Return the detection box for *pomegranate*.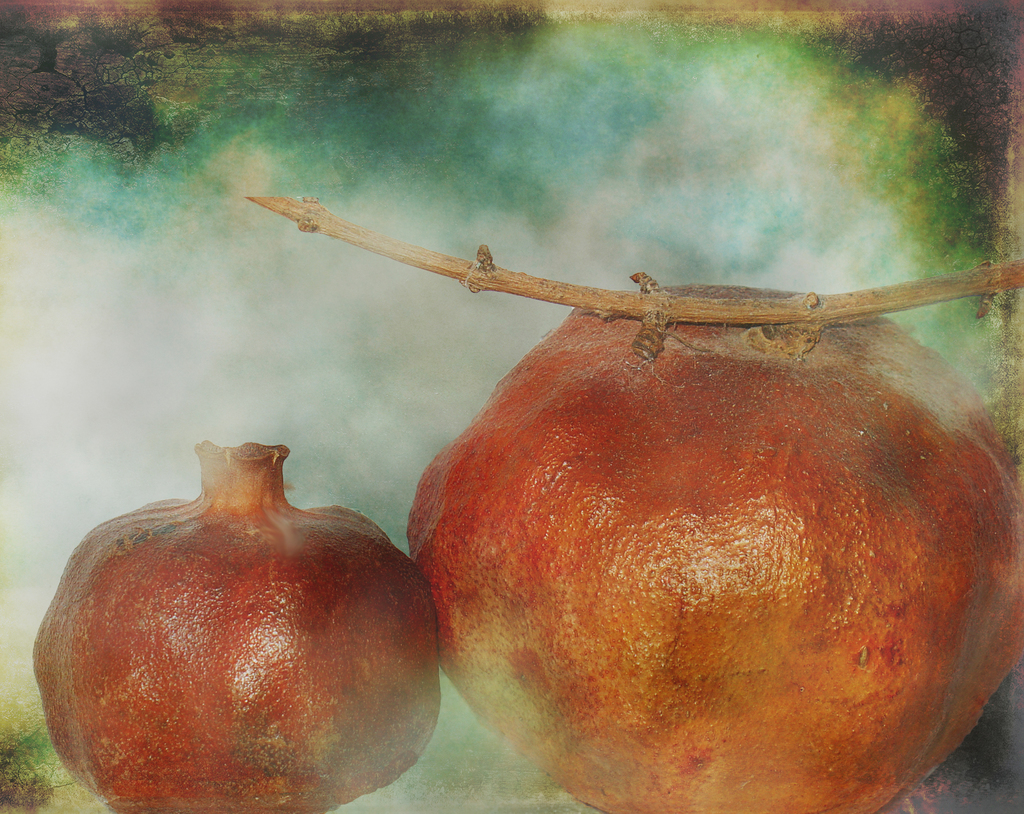
region(27, 424, 442, 813).
